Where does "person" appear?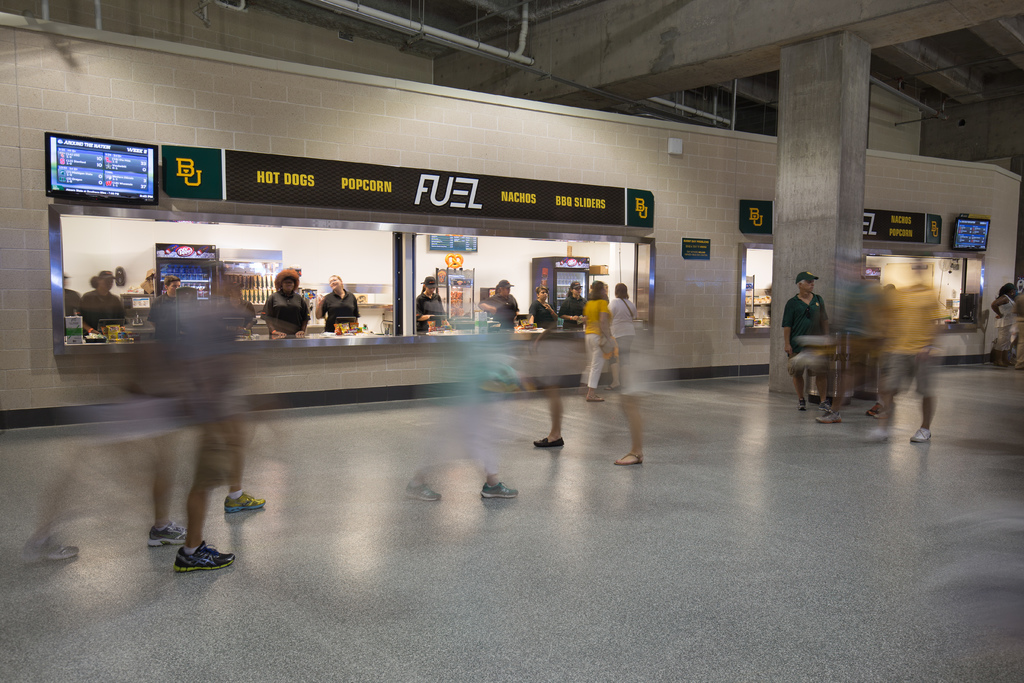
Appears at {"left": 176, "top": 409, "right": 268, "bottom": 573}.
